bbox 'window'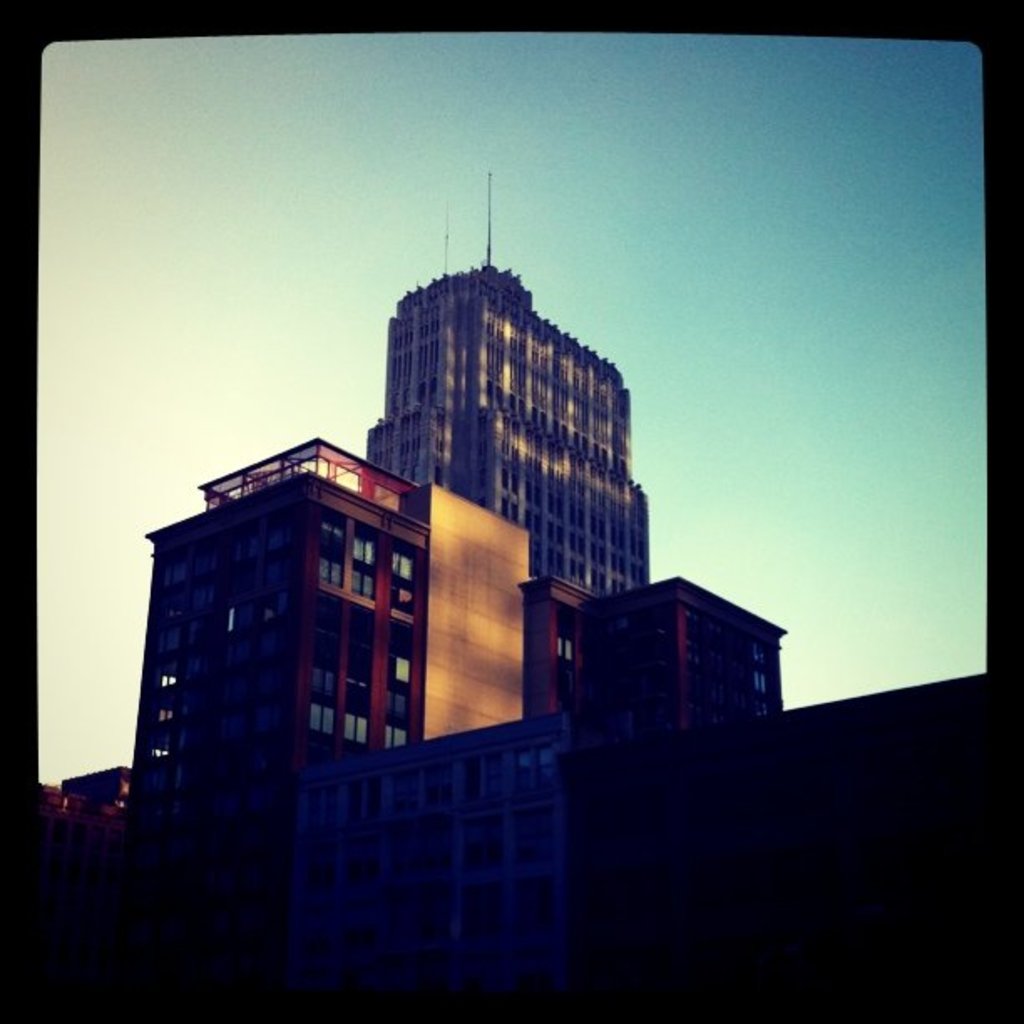
crop(142, 741, 174, 771)
